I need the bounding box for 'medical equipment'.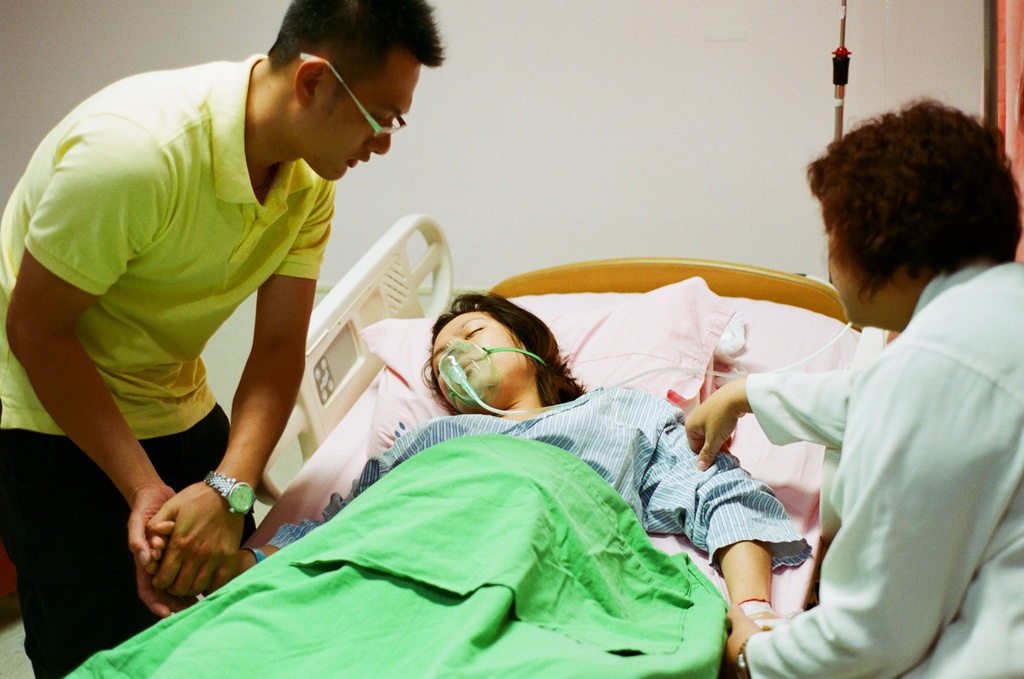
Here it is: bbox(827, 0, 848, 288).
